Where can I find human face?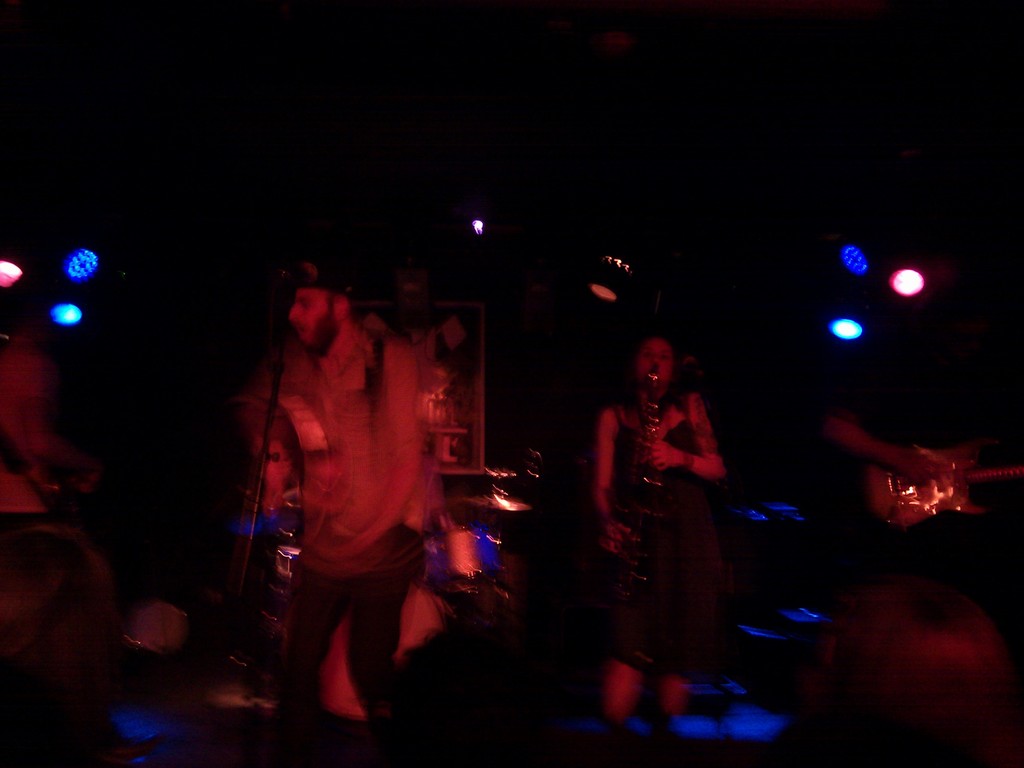
You can find it at rect(635, 337, 672, 385).
